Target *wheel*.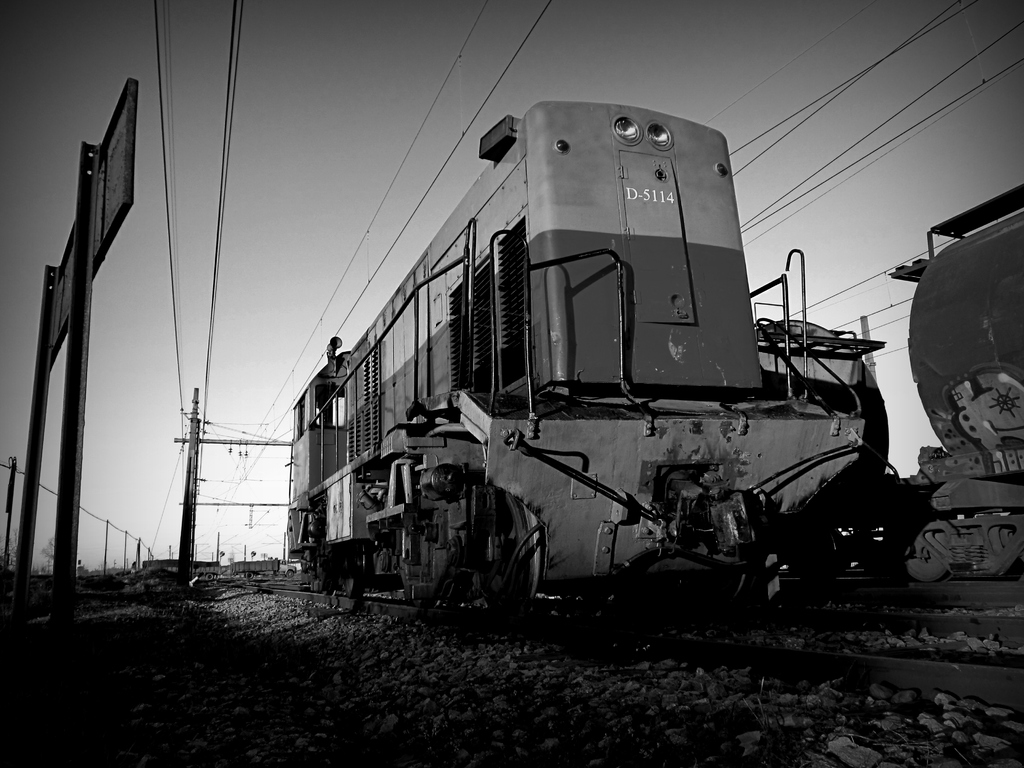
Target region: [347,564,364,600].
